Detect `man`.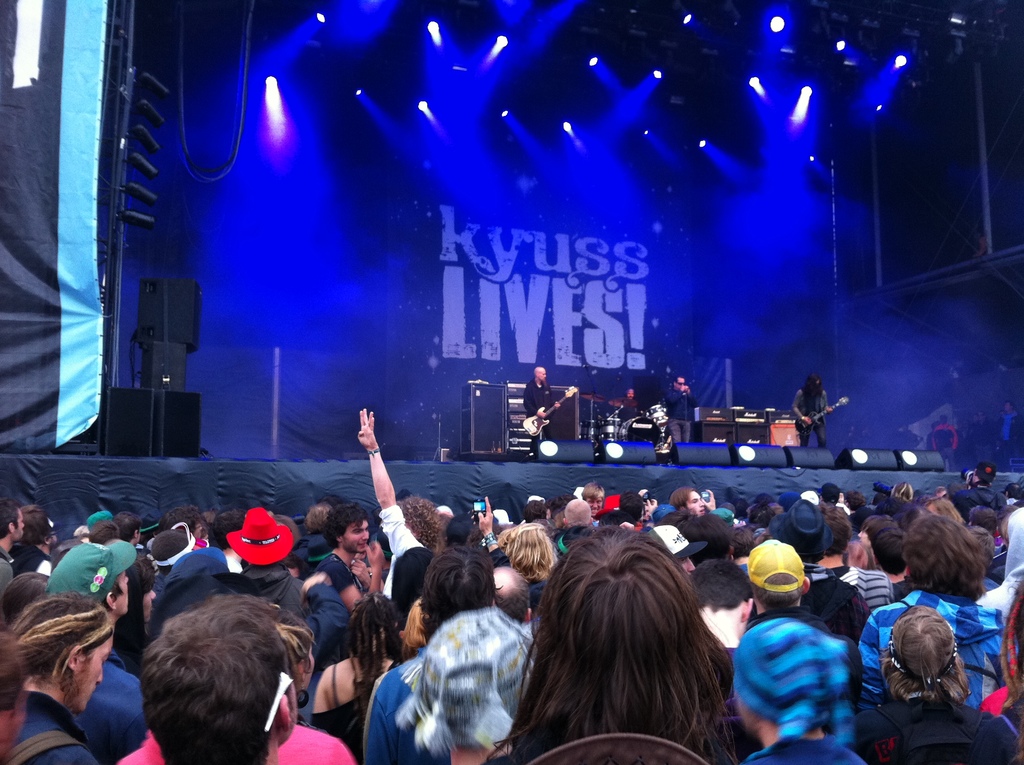
Detected at <region>444, 494, 500, 547</region>.
